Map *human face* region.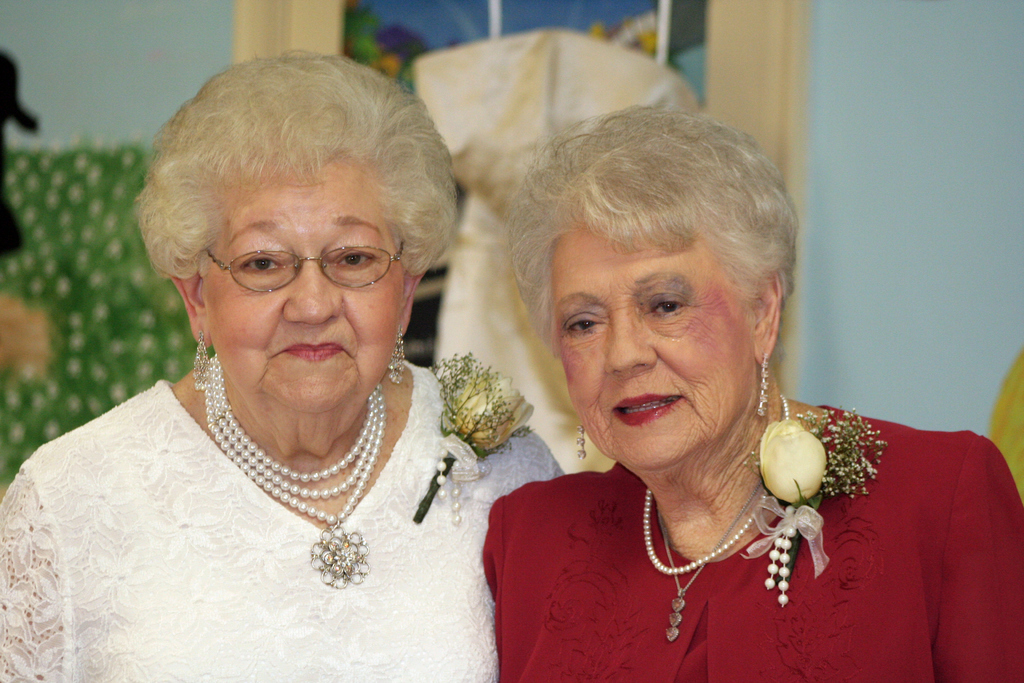
Mapped to bbox(552, 207, 758, 468).
